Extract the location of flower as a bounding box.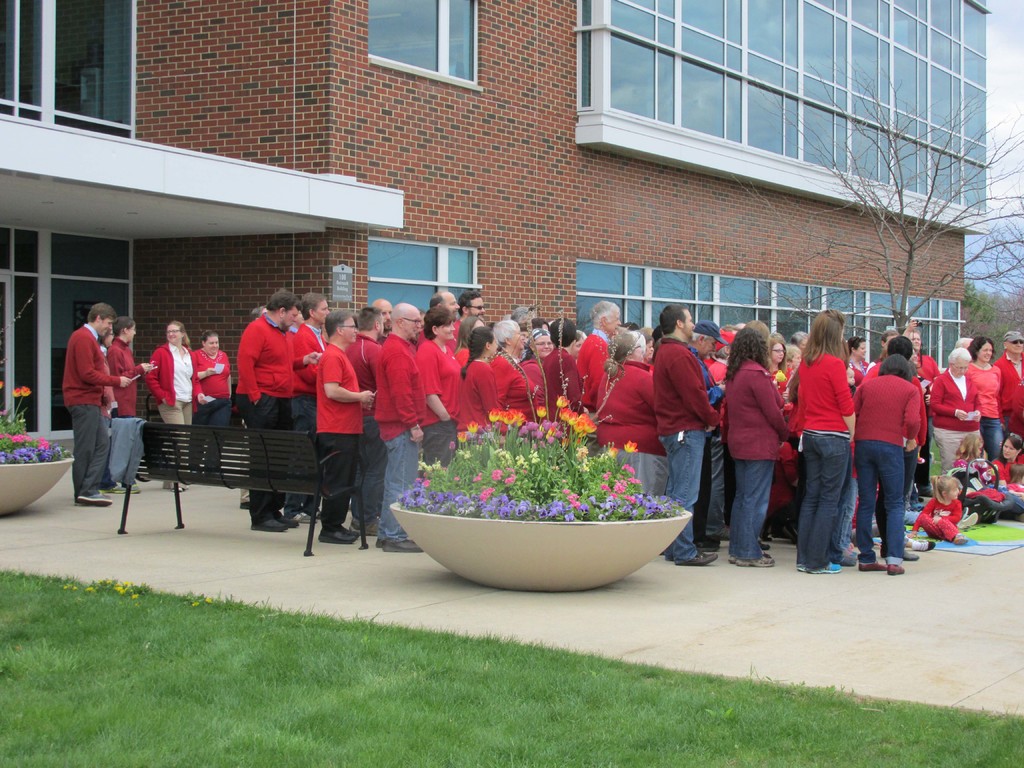
l=556, t=391, r=569, b=407.
